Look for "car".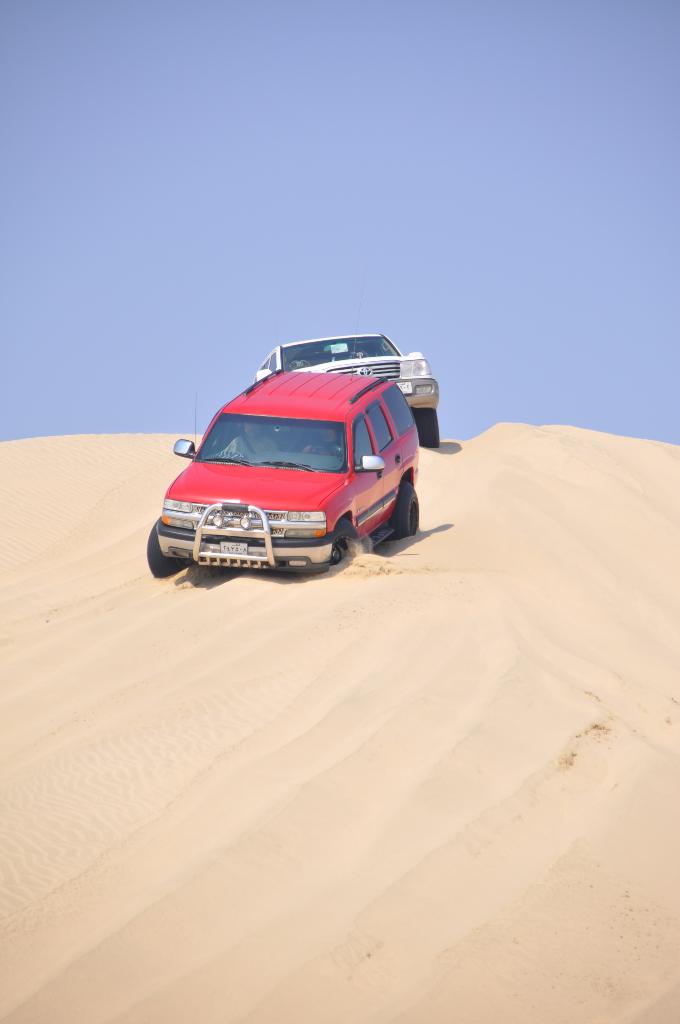
Found: locate(150, 369, 423, 568).
